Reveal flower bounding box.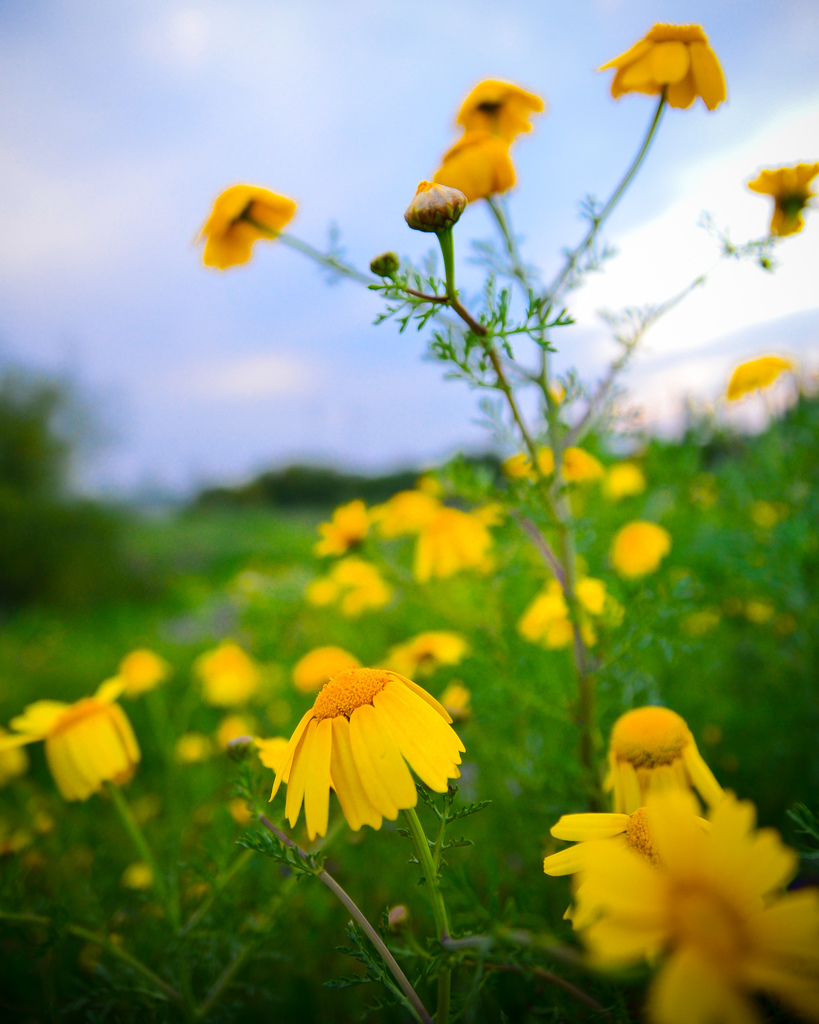
Revealed: <bbox>0, 671, 140, 807</bbox>.
